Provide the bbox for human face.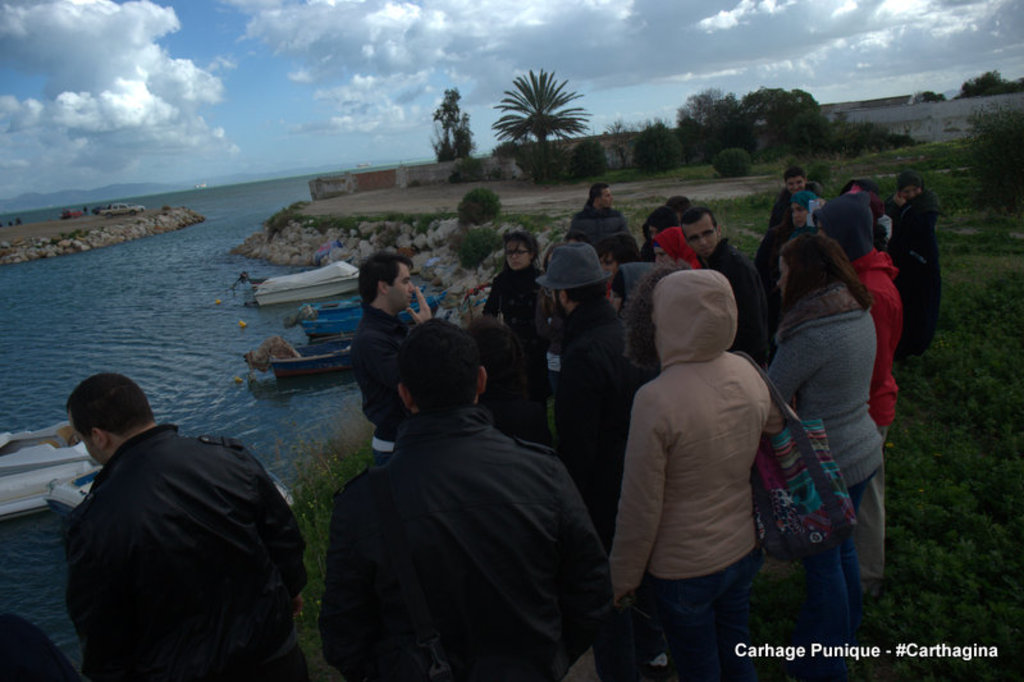
{"x1": 389, "y1": 264, "x2": 415, "y2": 308}.
